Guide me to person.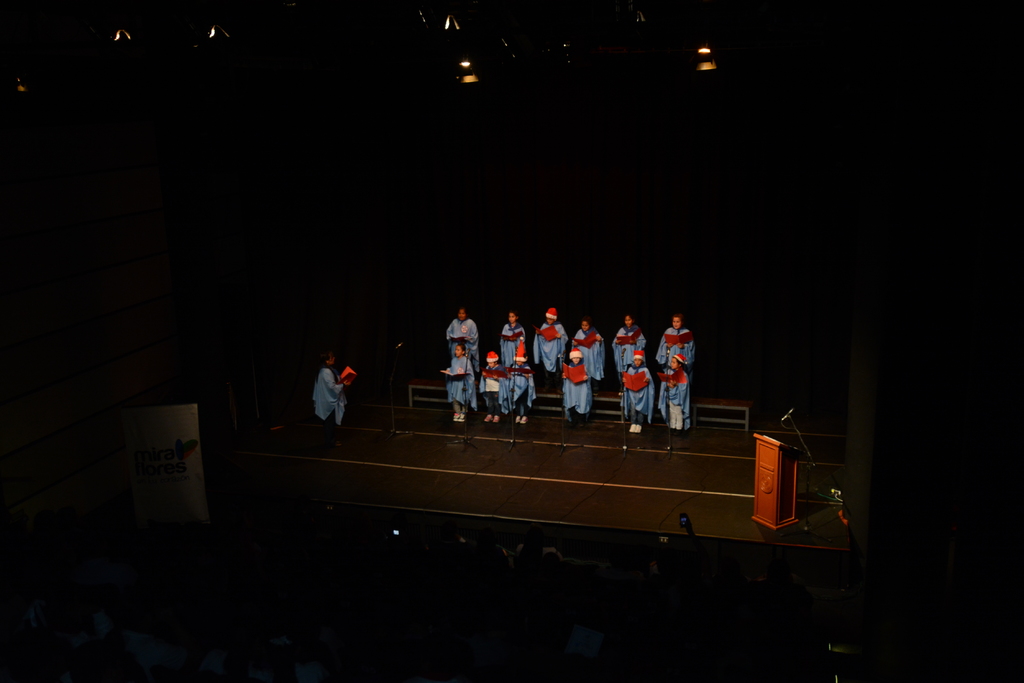
Guidance: (left=524, top=301, right=575, bottom=369).
